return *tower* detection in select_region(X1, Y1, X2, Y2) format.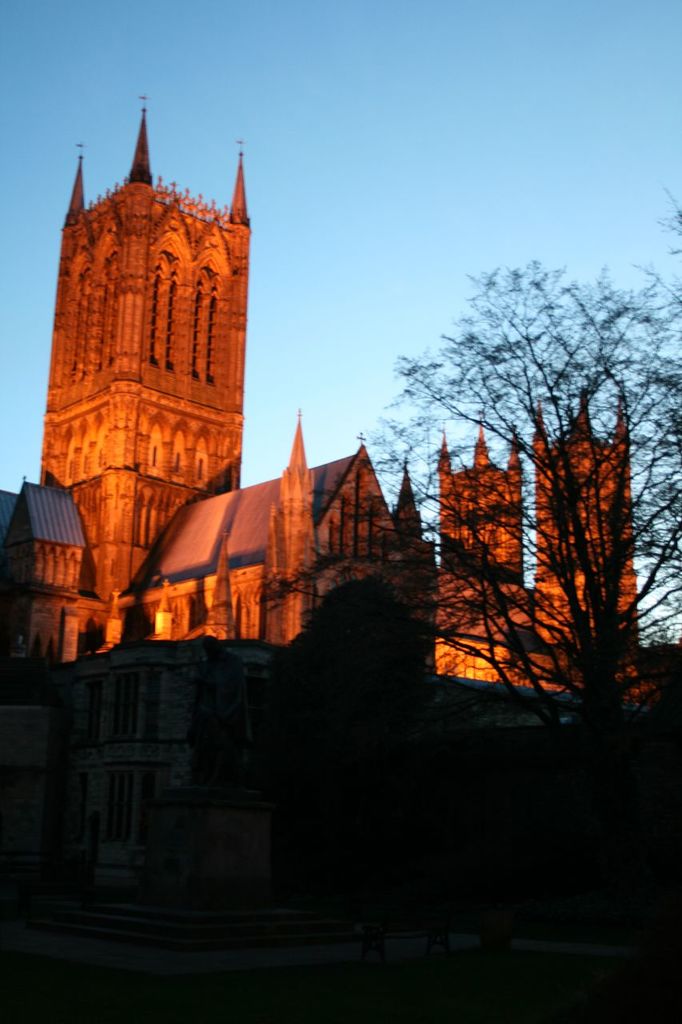
select_region(18, 172, 303, 598).
